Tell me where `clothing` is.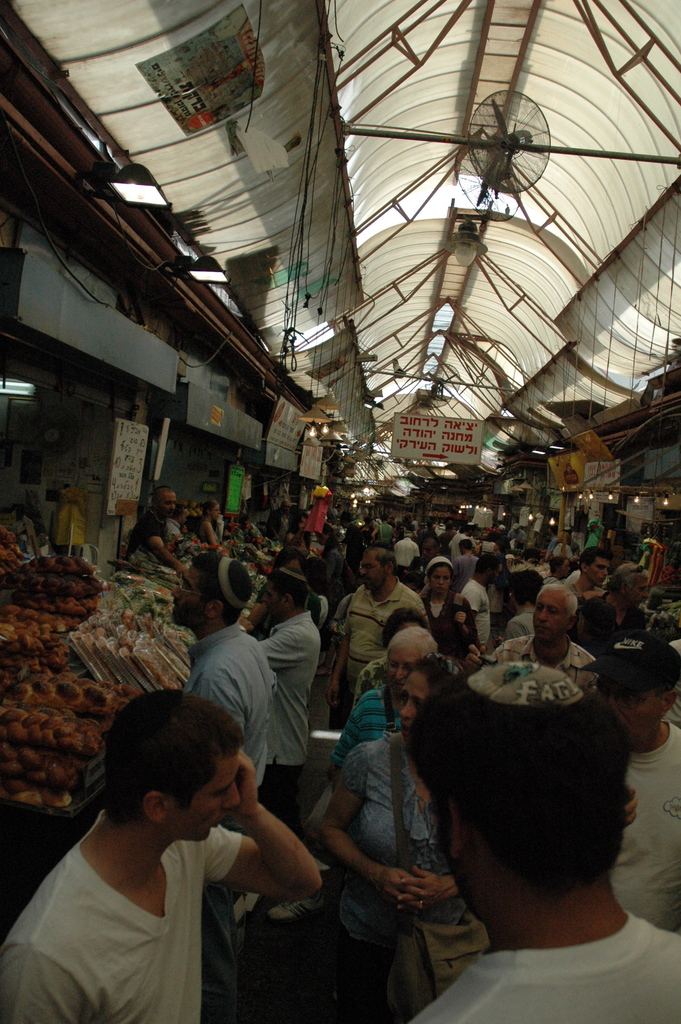
`clothing` is at {"left": 568, "top": 568, "right": 580, "bottom": 584}.
